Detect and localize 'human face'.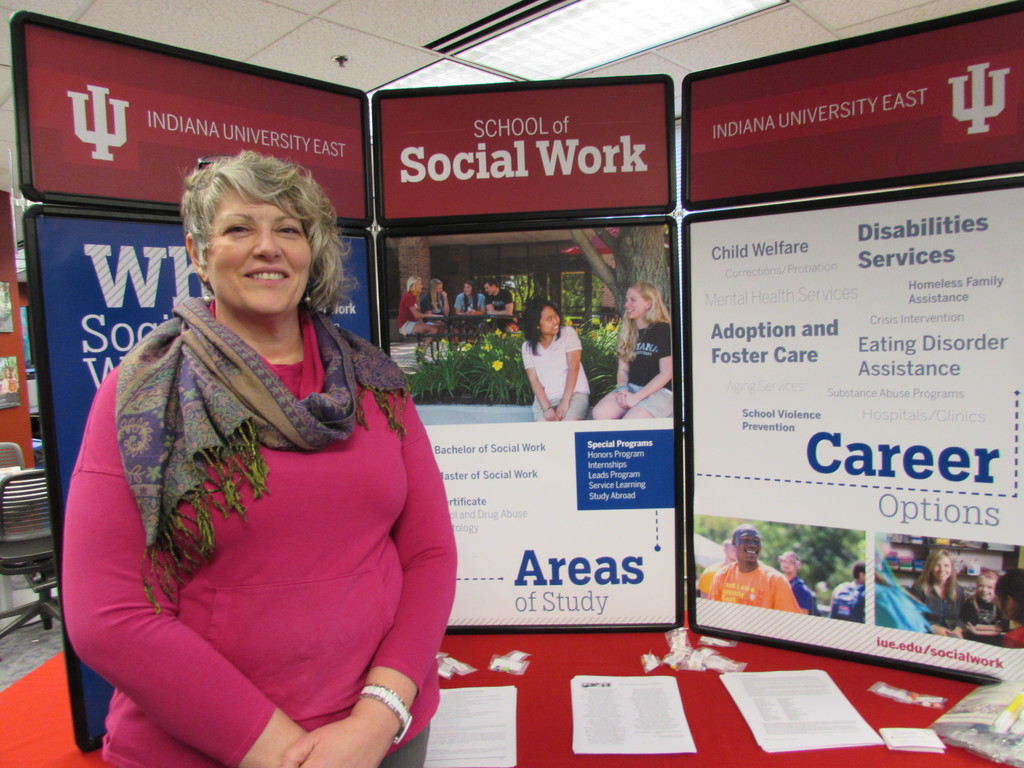
Localized at <box>202,184,312,312</box>.
